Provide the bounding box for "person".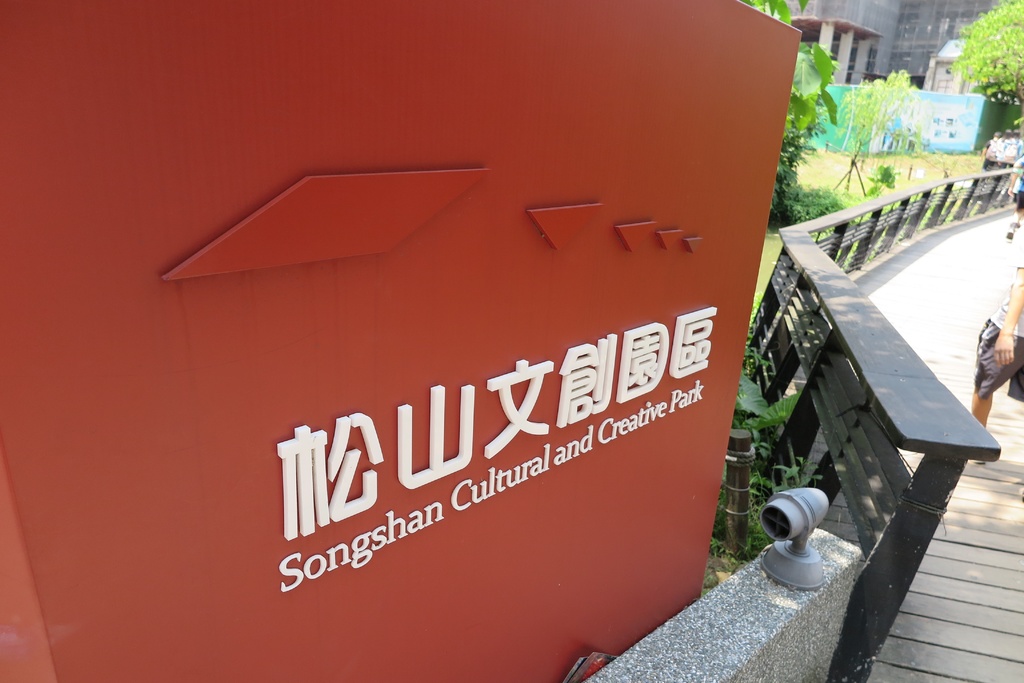
982, 132, 999, 168.
